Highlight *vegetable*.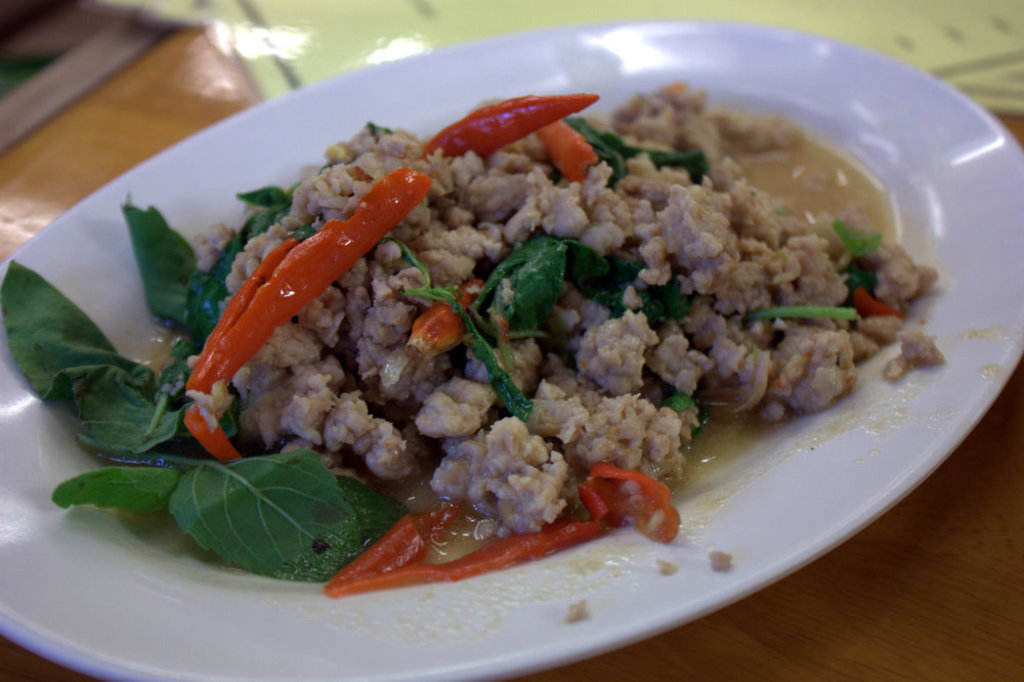
Highlighted region: x1=182, y1=162, x2=437, y2=398.
